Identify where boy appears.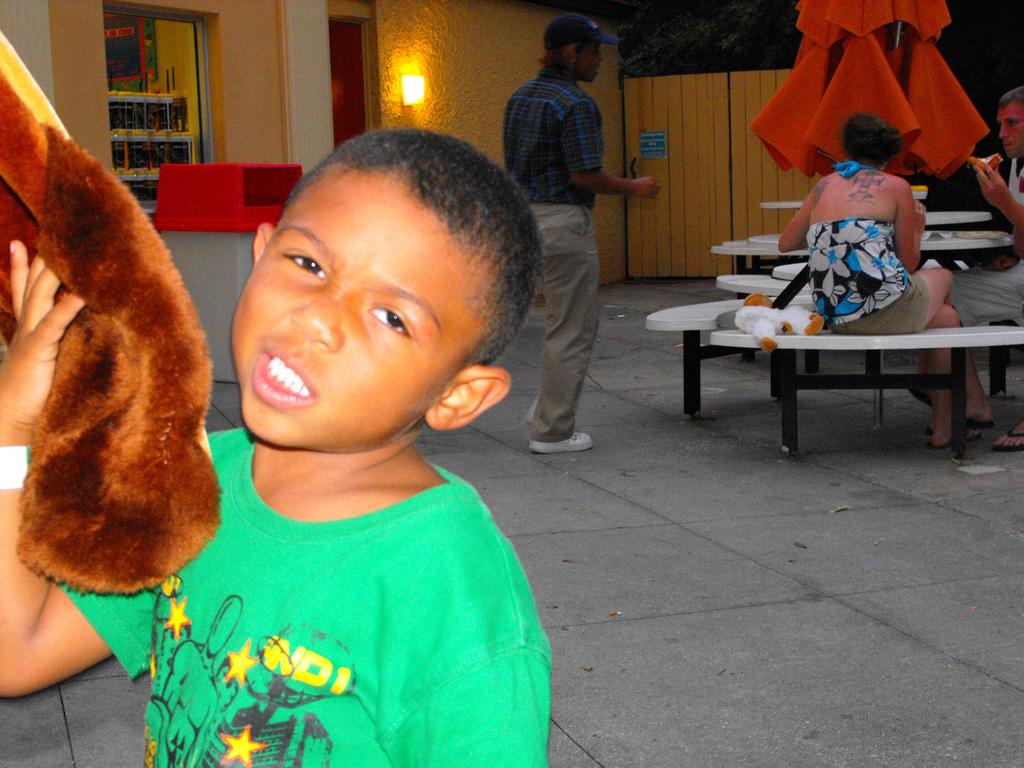
Appears at rect(0, 125, 556, 767).
